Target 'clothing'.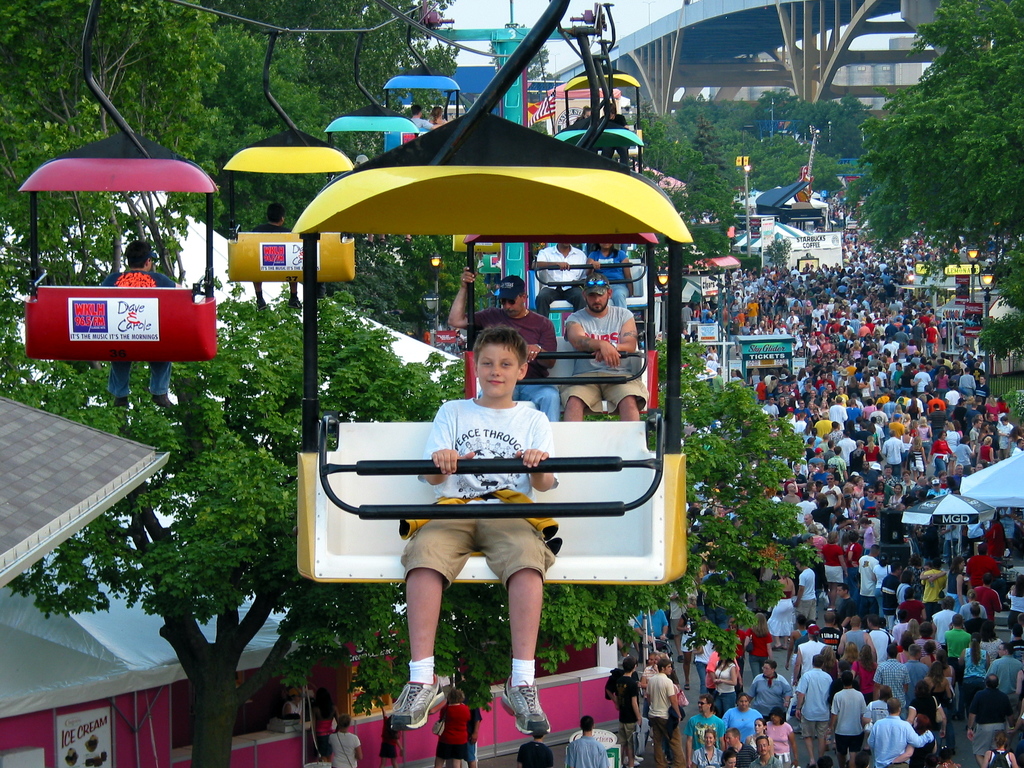
Target region: pyautogui.locateOnScreen(412, 117, 431, 126).
